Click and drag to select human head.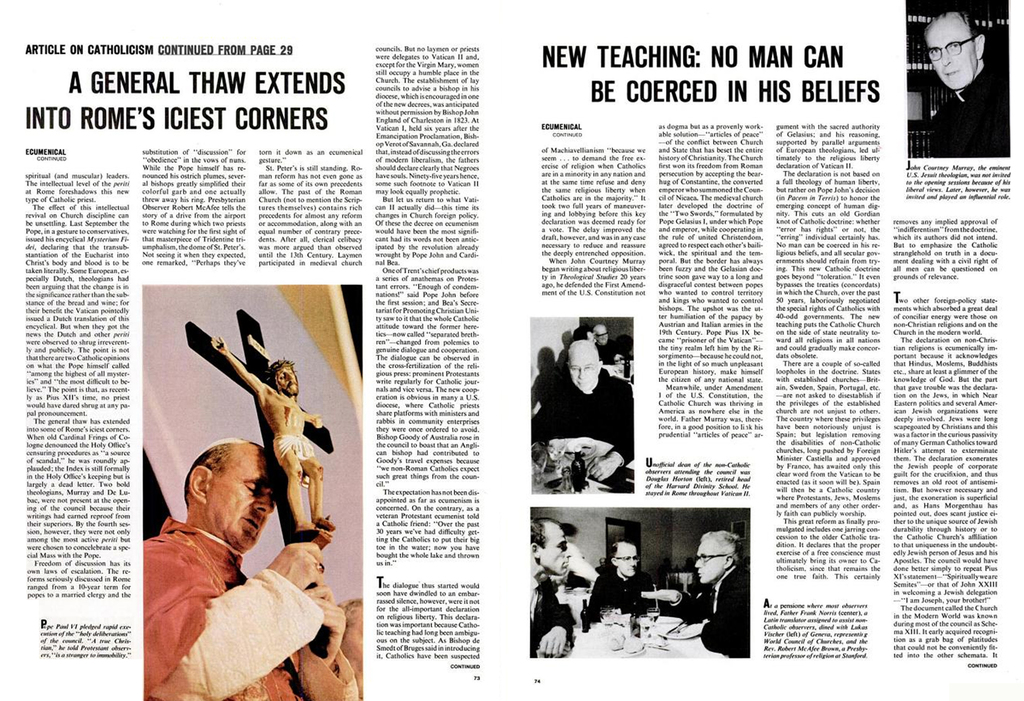
Selection: {"x1": 564, "y1": 524, "x2": 579, "y2": 545}.
